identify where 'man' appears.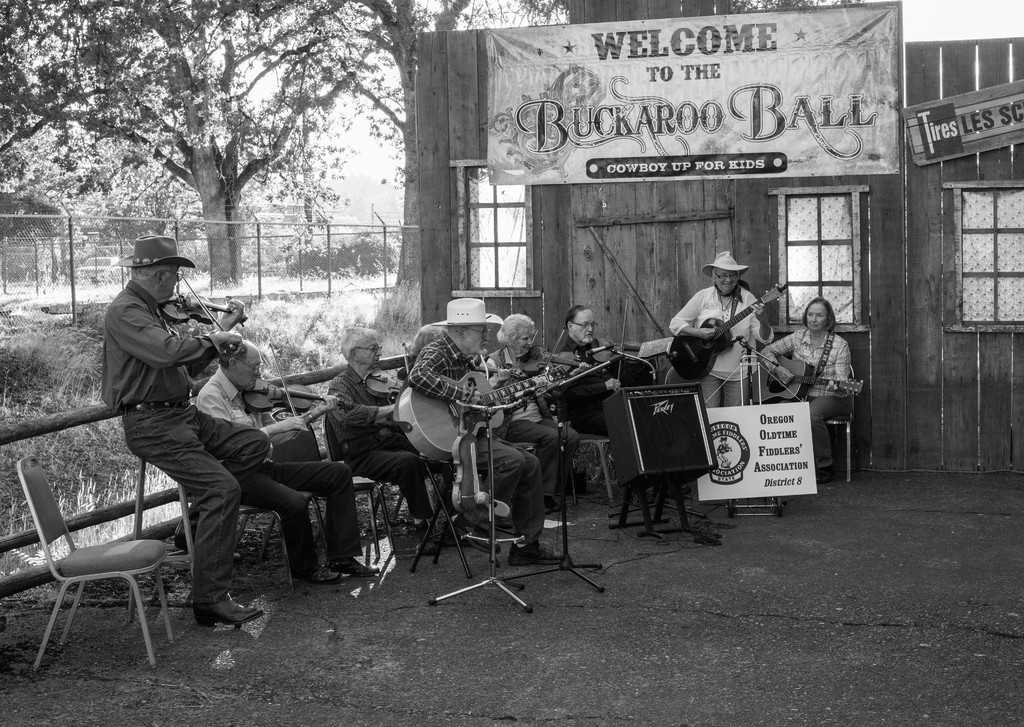
Appears at (x1=91, y1=237, x2=351, y2=630).
